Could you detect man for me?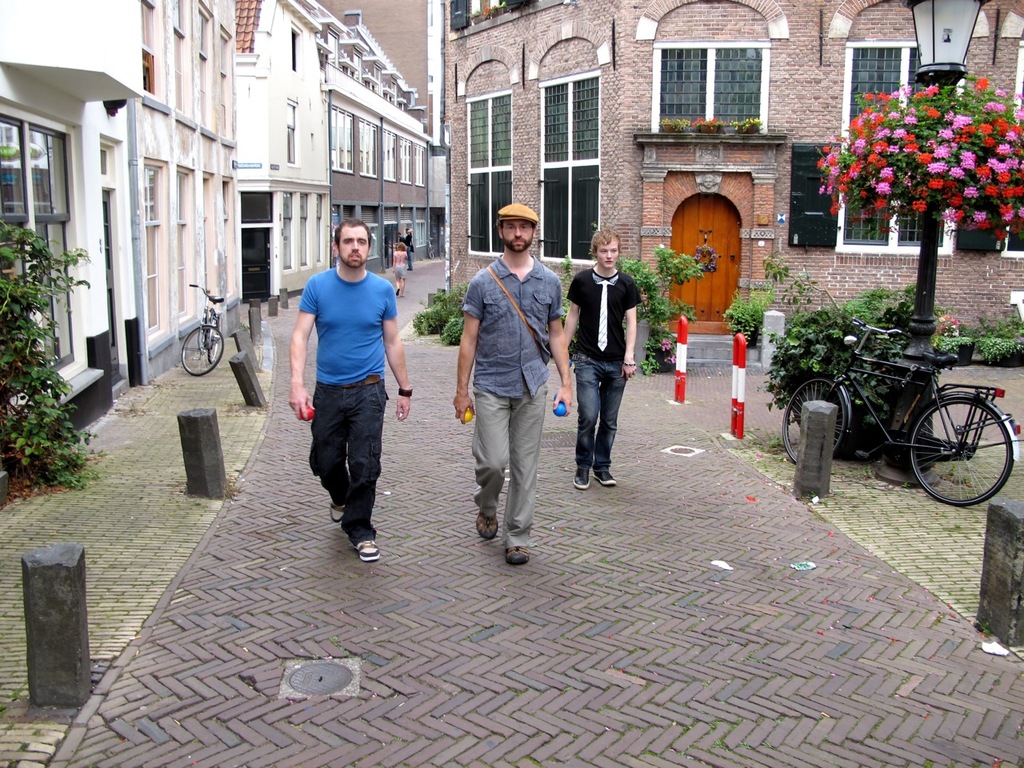
Detection result: box(562, 225, 642, 490).
